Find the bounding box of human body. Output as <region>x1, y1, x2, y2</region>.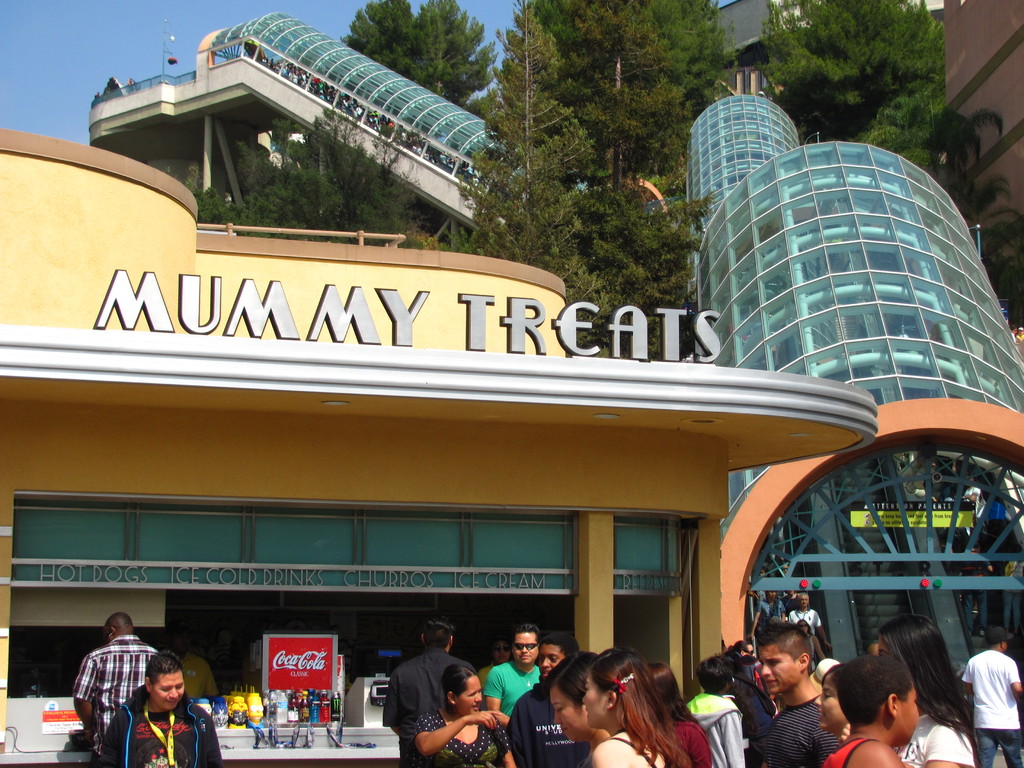
<region>413, 666, 512, 762</region>.
